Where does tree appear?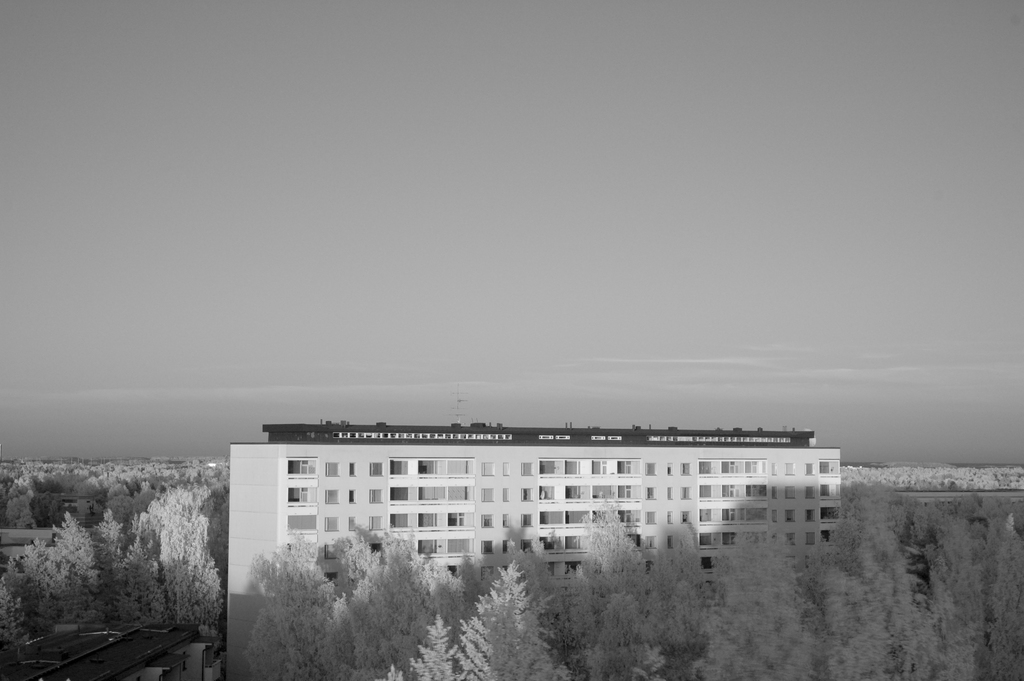
Appears at region(552, 488, 645, 680).
